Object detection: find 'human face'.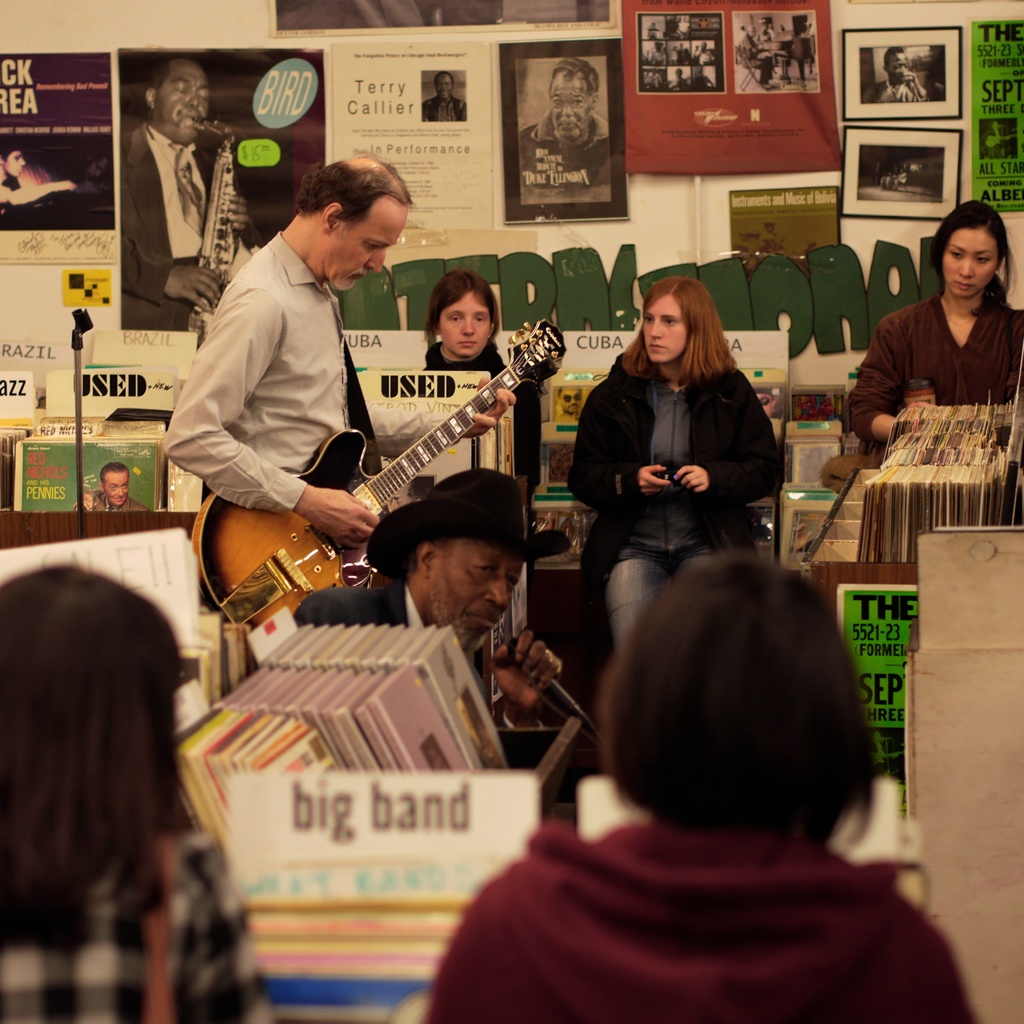
(149,45,228,147).
